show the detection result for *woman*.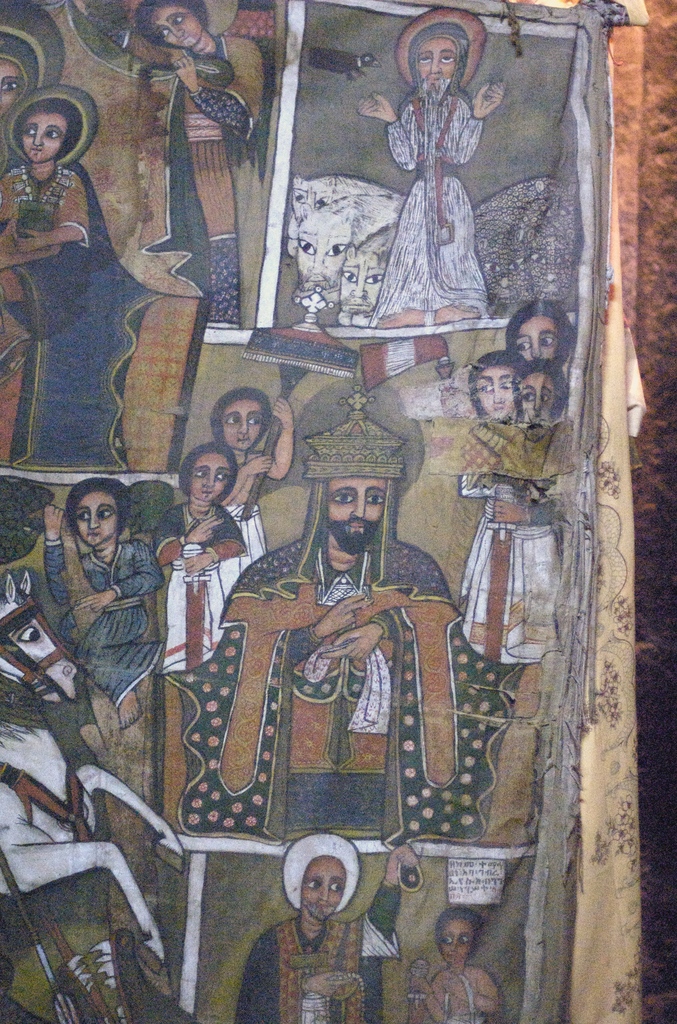
select_region(117, 0, 258, 336).
